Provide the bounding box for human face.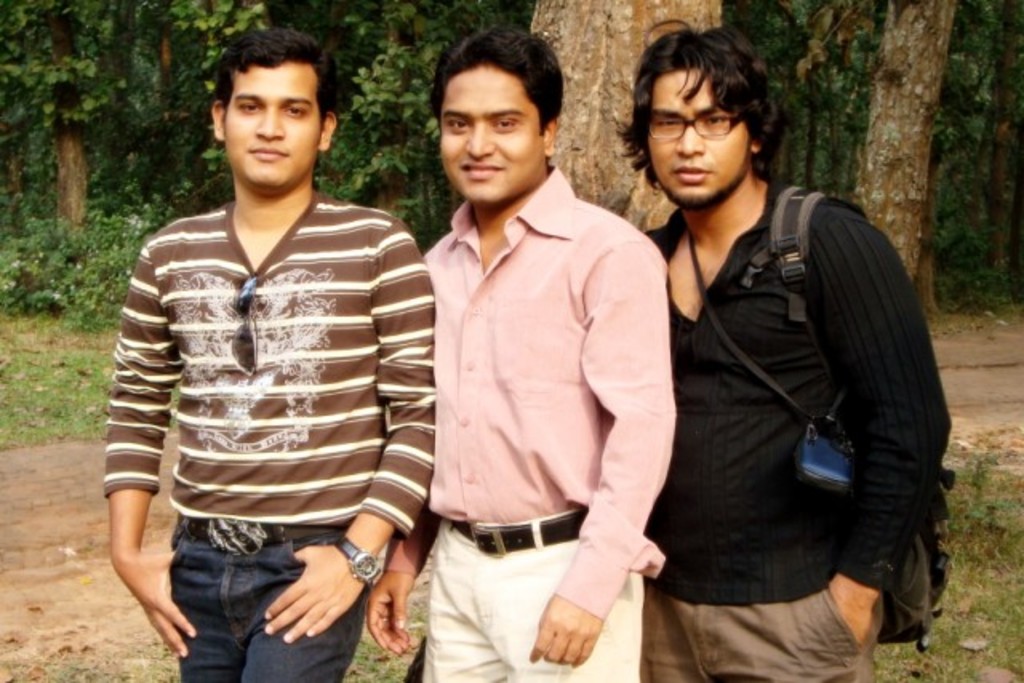
(left=440, top=69, right=538, bottom=202).
